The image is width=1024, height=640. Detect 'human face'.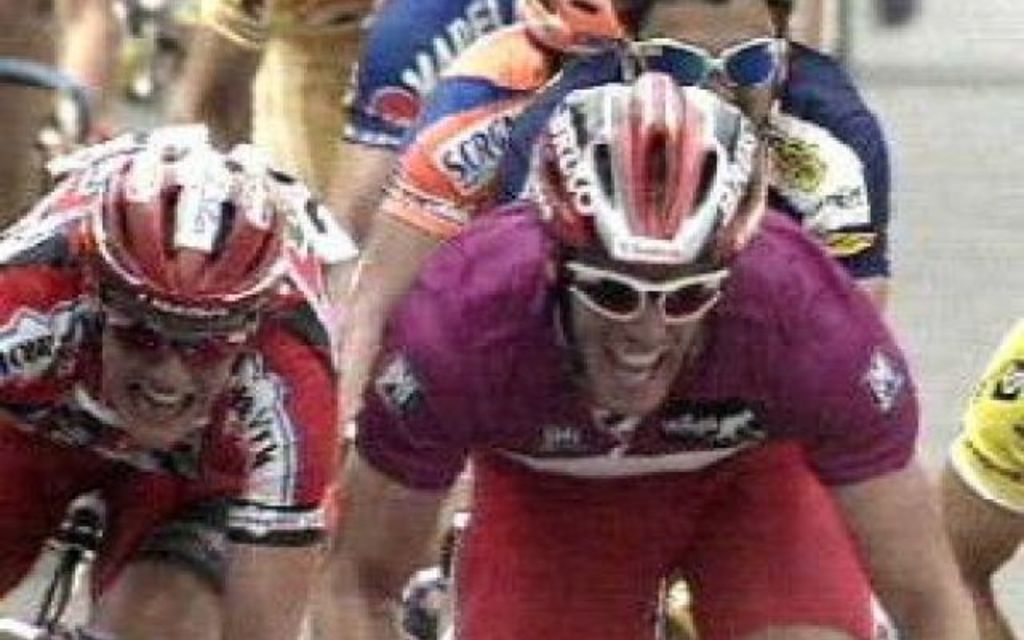
Detection: left=640, top=5, right=773, bottom=126.
